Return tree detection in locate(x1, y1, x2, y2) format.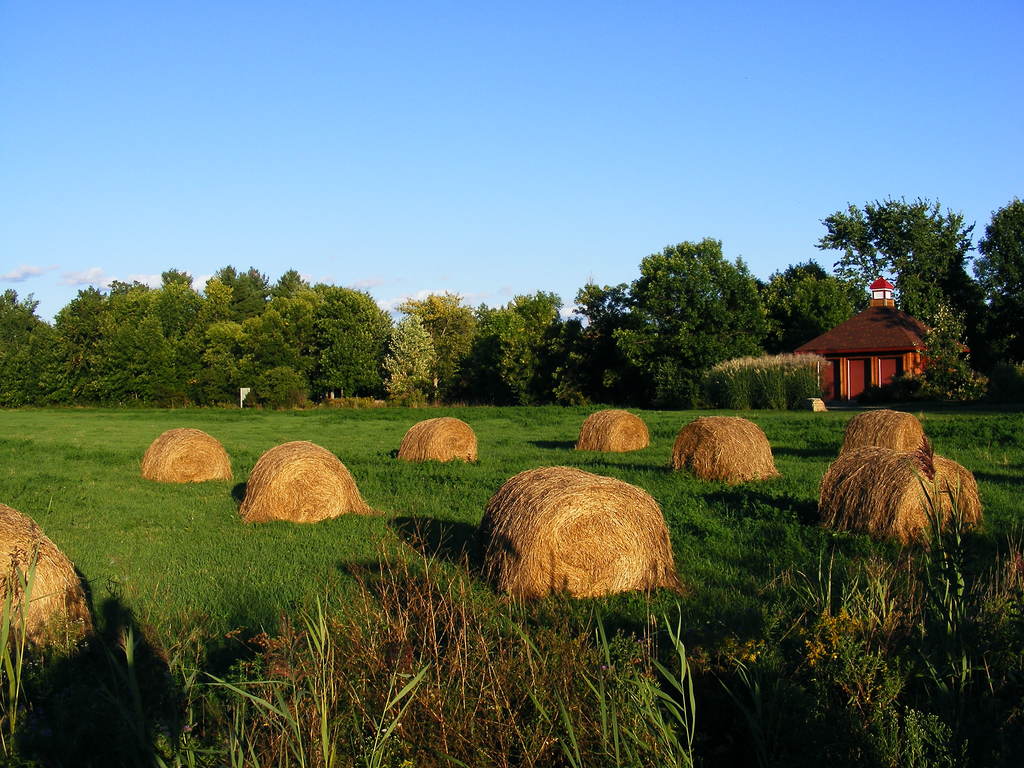
locate(179, 275, 240, 381).
